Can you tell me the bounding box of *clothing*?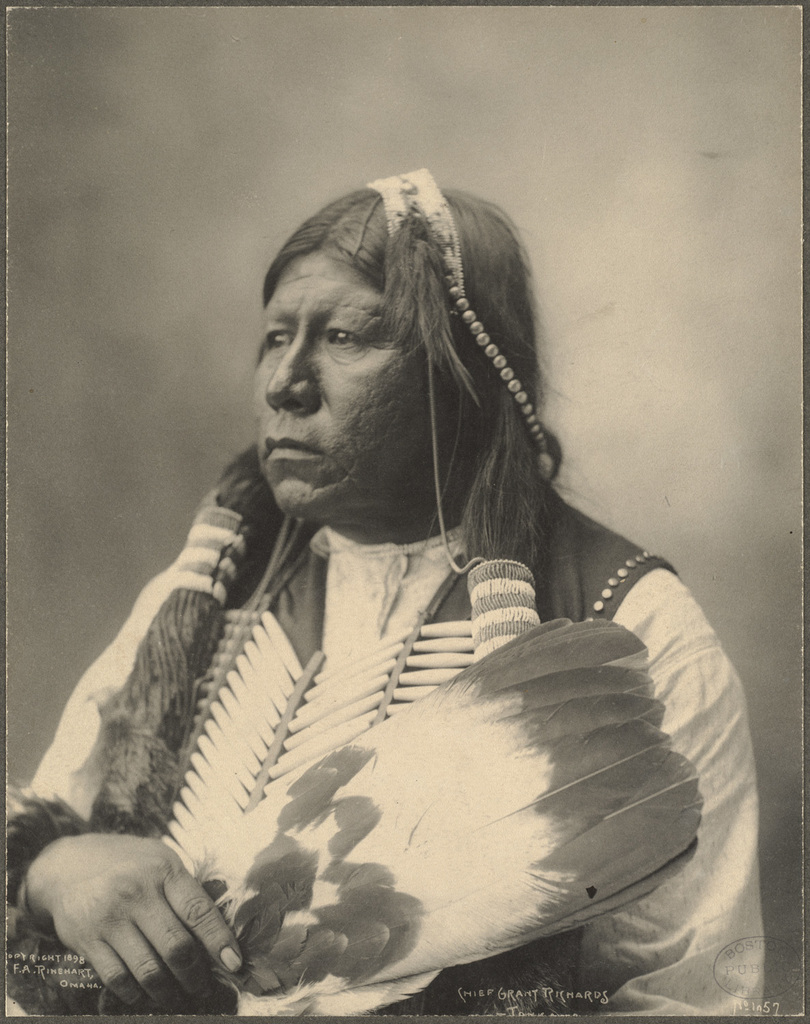
l=1, t=472, r=766, b=1022.
